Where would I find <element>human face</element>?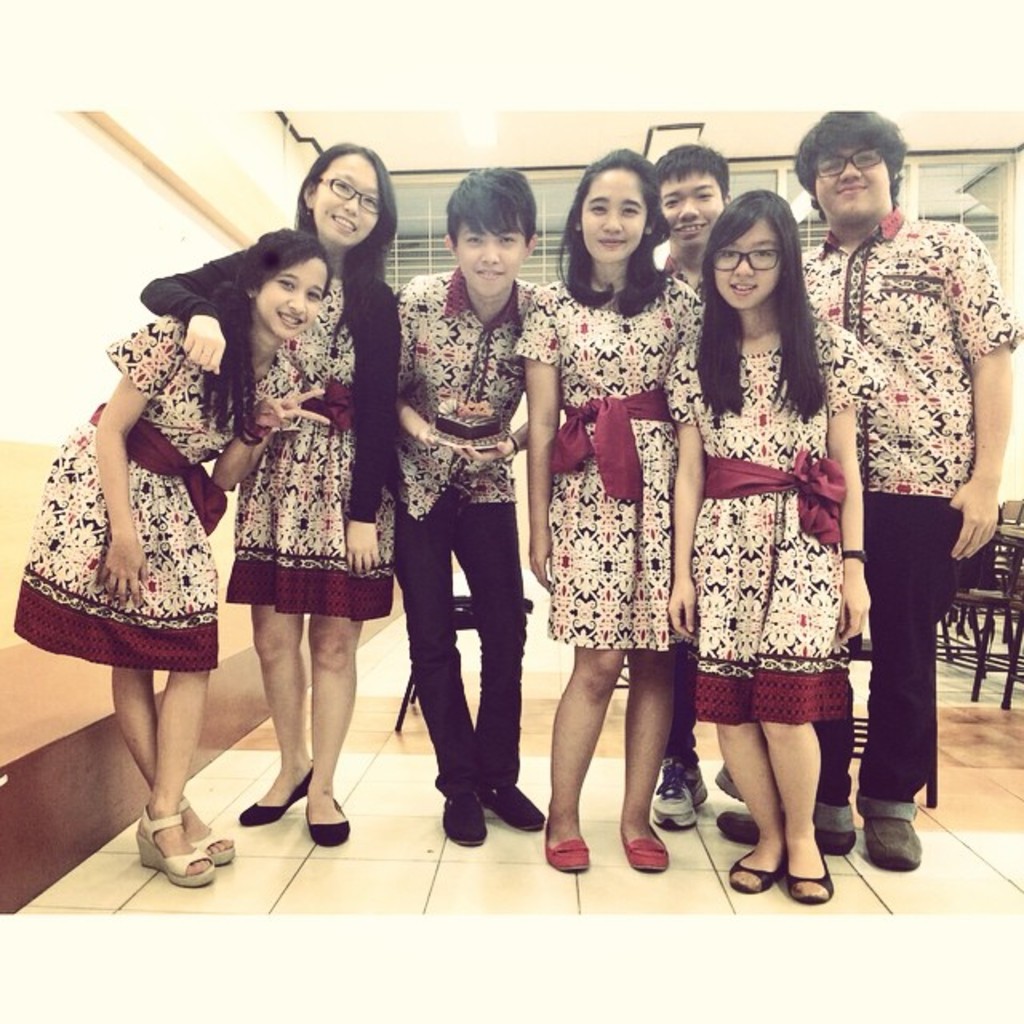
At 315,154,381,246.
